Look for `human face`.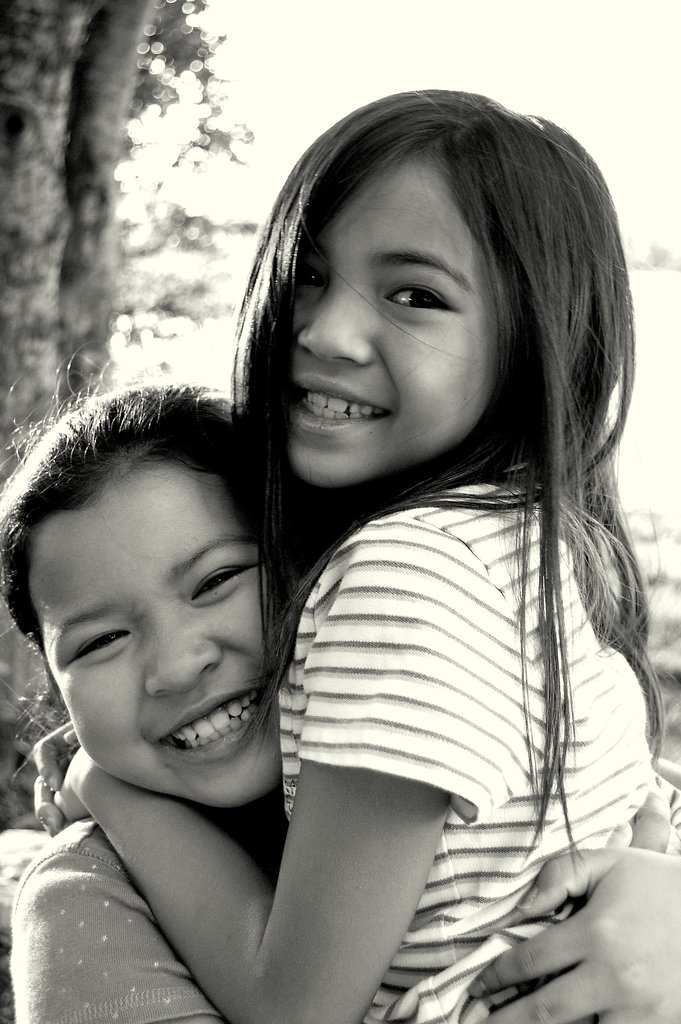
Found: BBox(278, 134, 504, 484).
